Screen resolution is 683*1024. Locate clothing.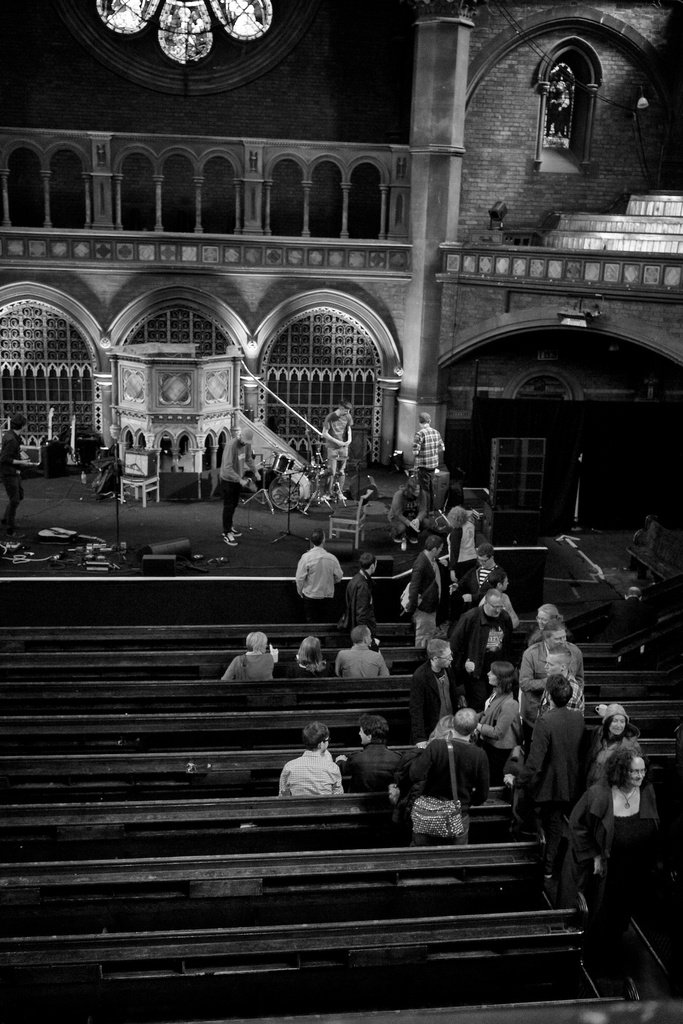
bbox=[293, 547, 346, 610].
